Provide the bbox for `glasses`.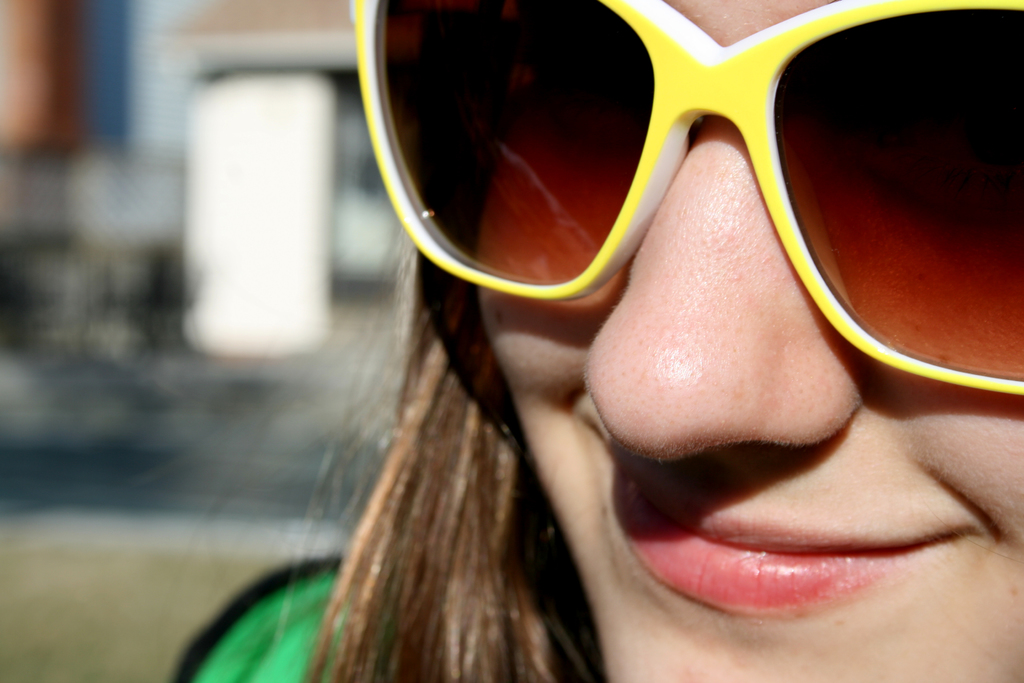
{"x1": 345, "y1": 0, "x2": 1023, "y2": 404}.
